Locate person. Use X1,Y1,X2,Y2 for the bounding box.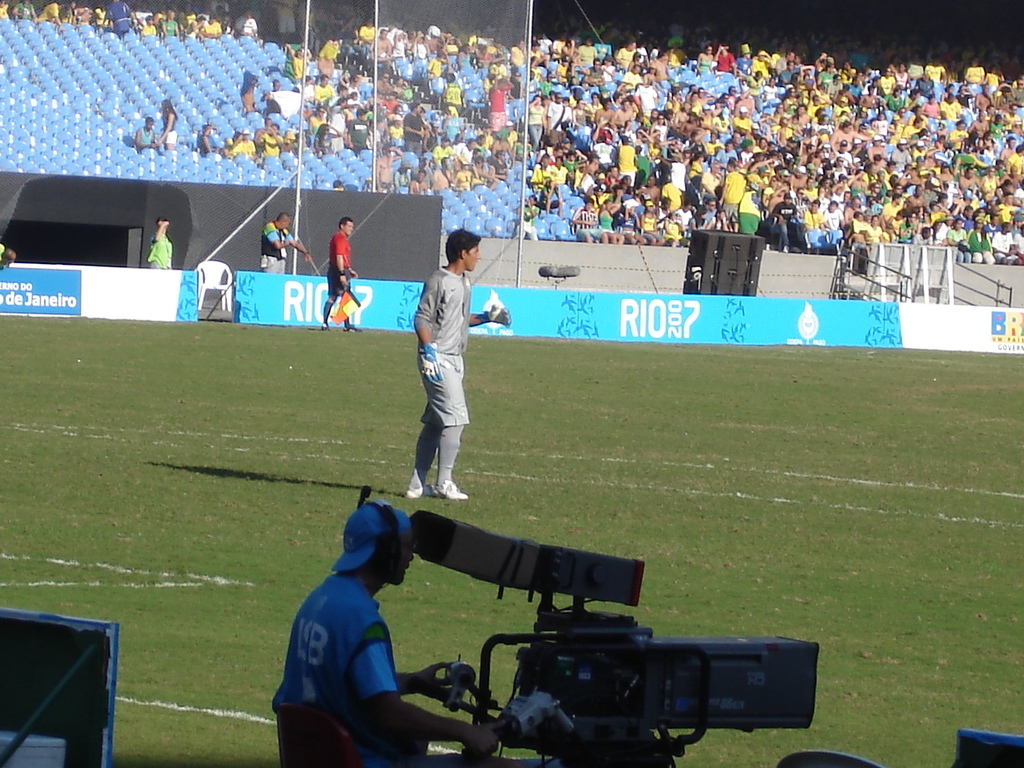
127,122,153,148.
